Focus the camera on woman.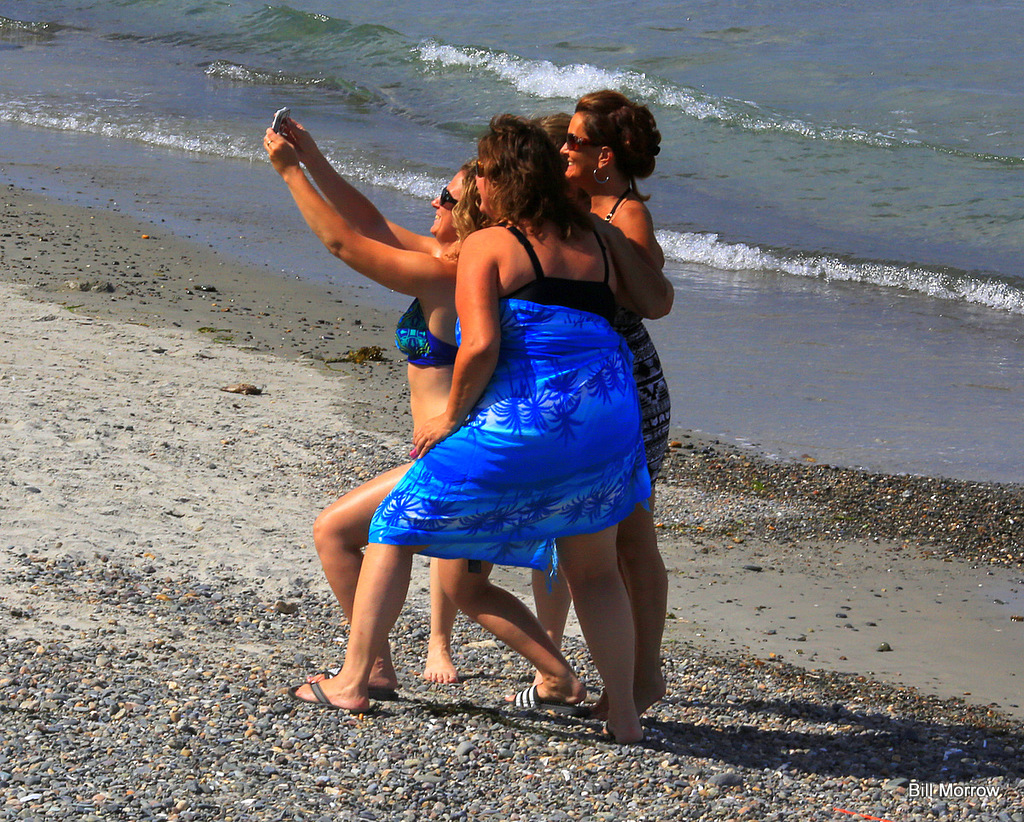
Focus region: detection(559, 84, 667, 720).
